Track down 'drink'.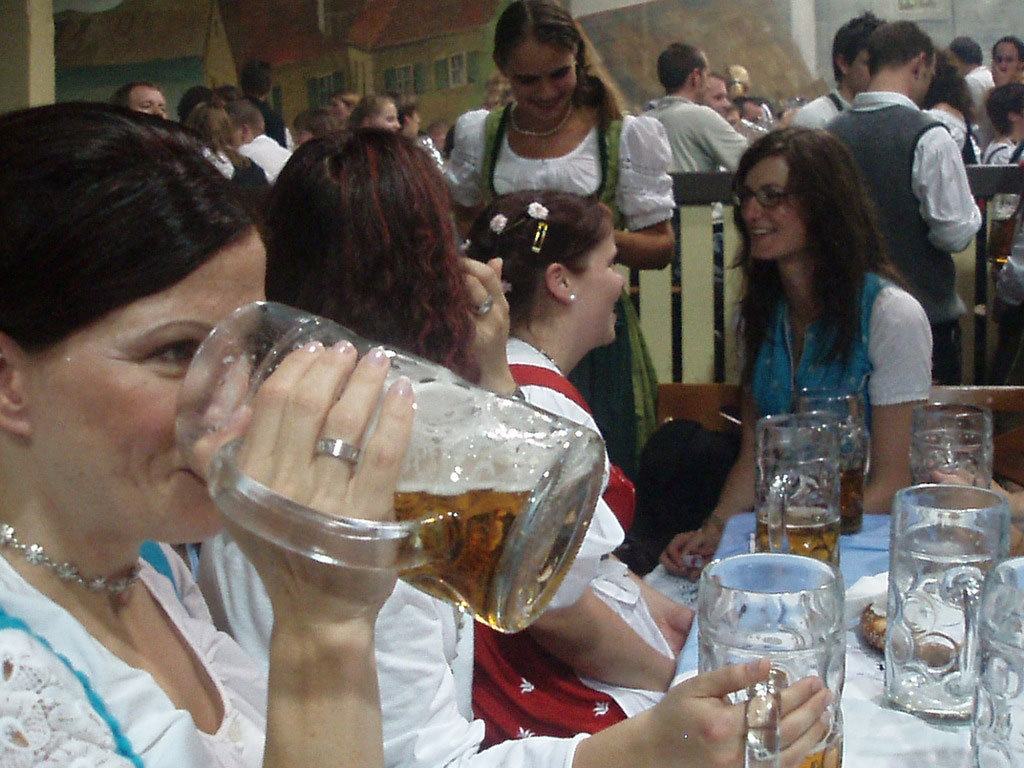
Tracked to (756, 507, 843, 571).
